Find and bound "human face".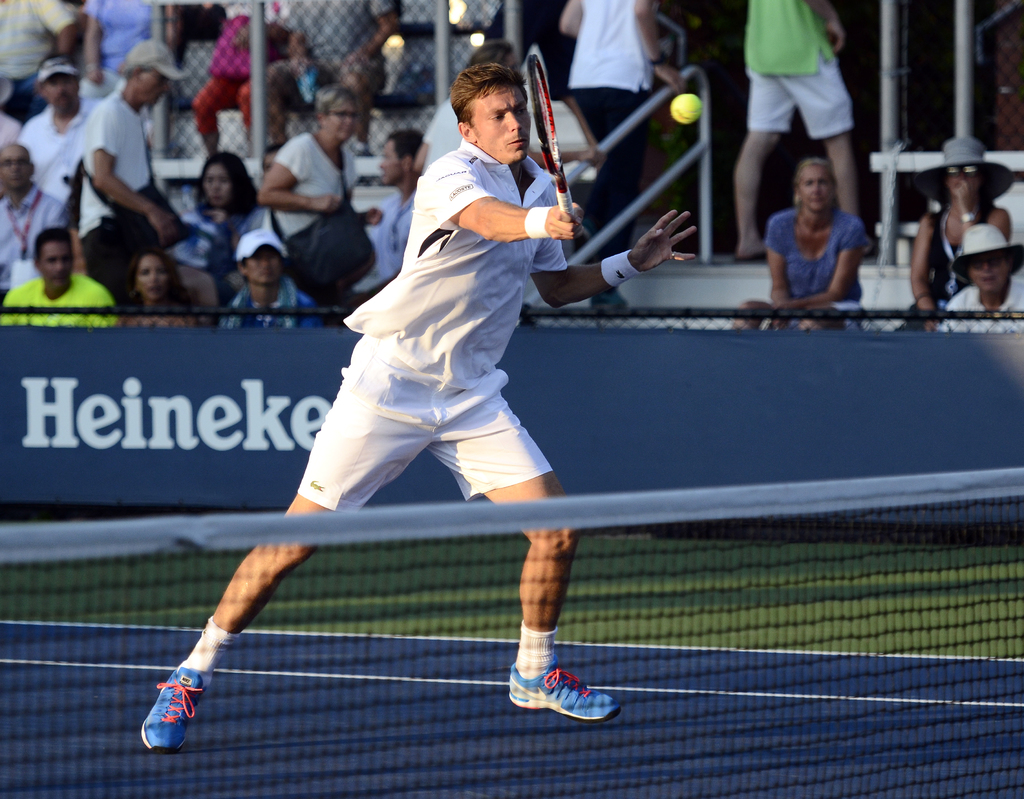
Bound: (243,238,286,296).
